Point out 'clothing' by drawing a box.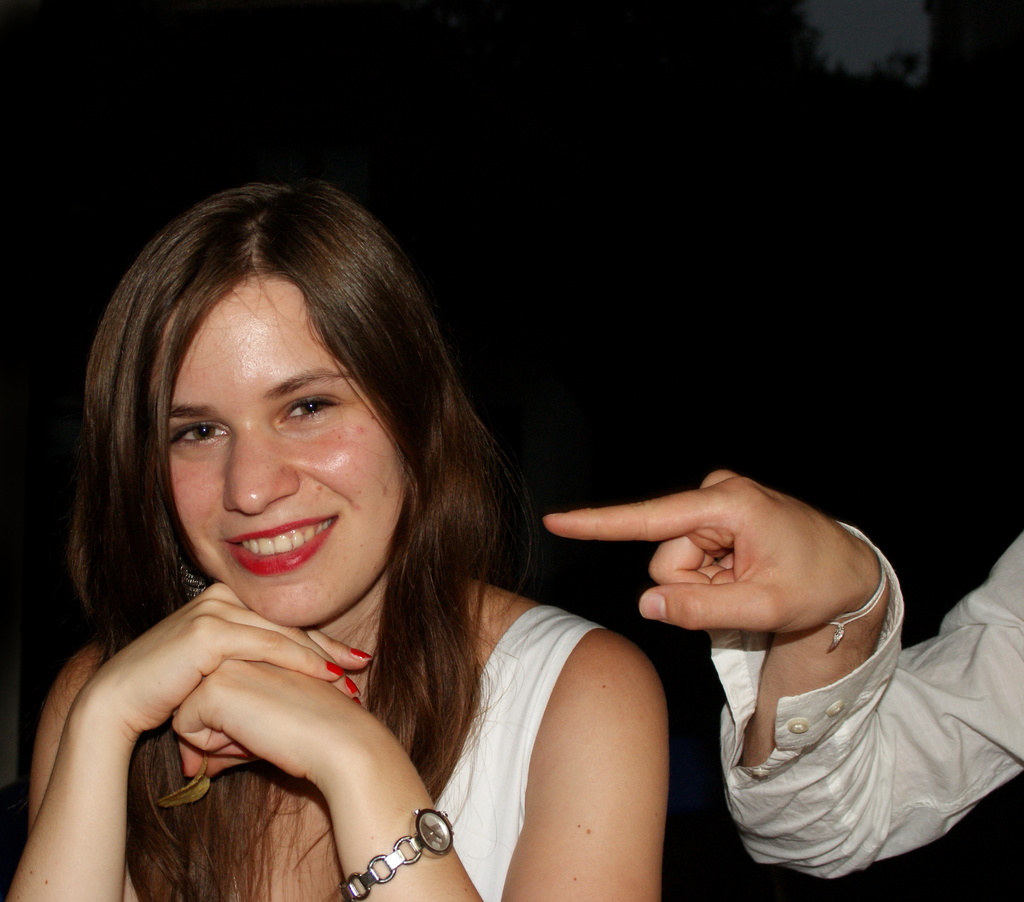
{"left": 396, "top": 600, "right": 608, "bottom": 901}.
